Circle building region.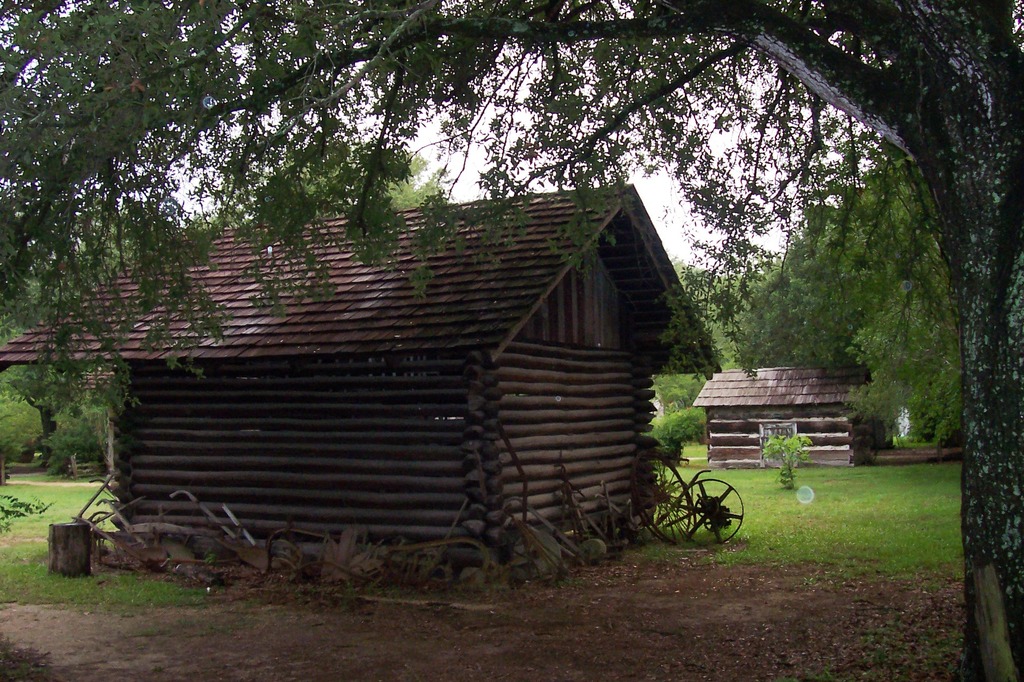
Region: {"left": 692, "top": 358, "right": 885, "bottom": 466}.
